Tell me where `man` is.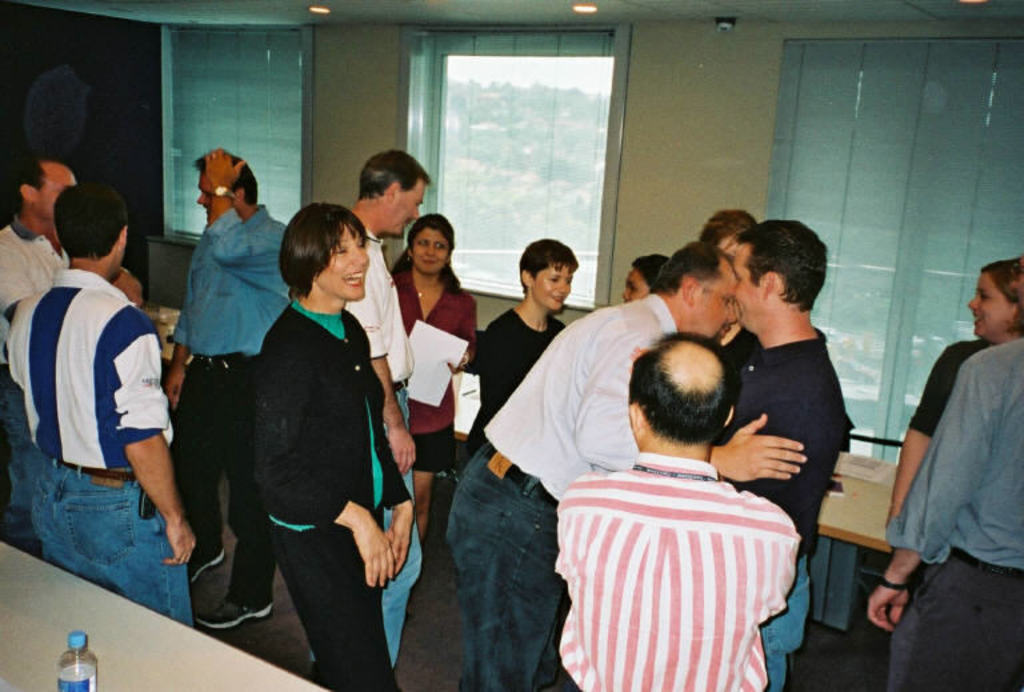
`man` is at 304, 149, 444, 677.
